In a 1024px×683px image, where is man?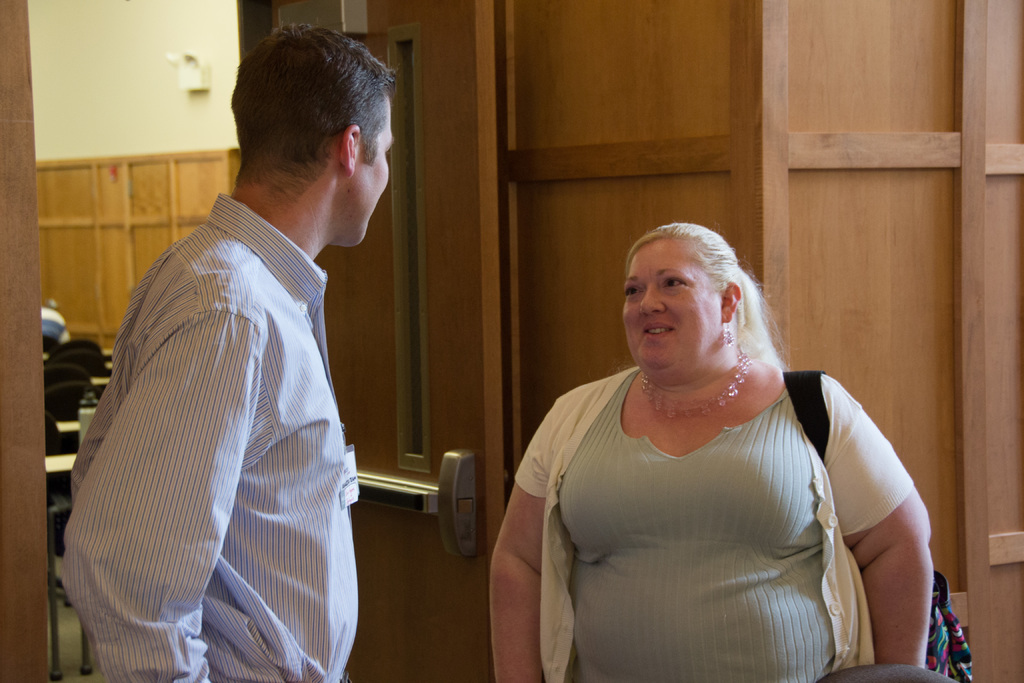
rect(72, 40, 406, 680).
